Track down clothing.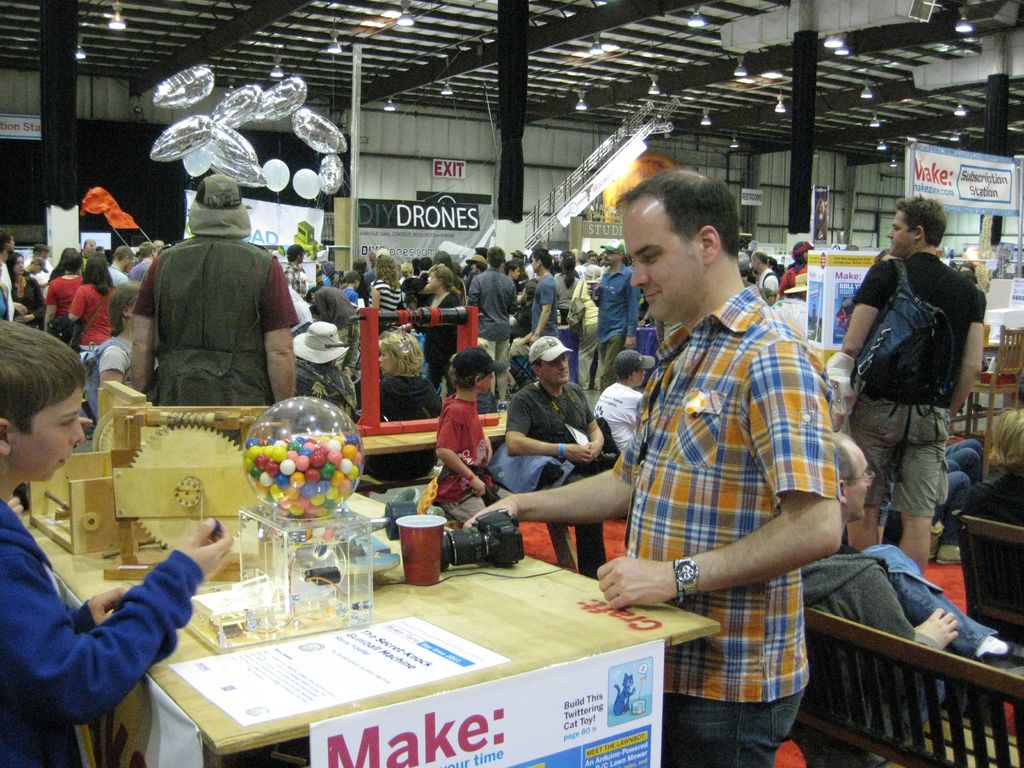
Tracked to {"x1": 760, "y1": 267, "x2": 779, "y2": 299}.
